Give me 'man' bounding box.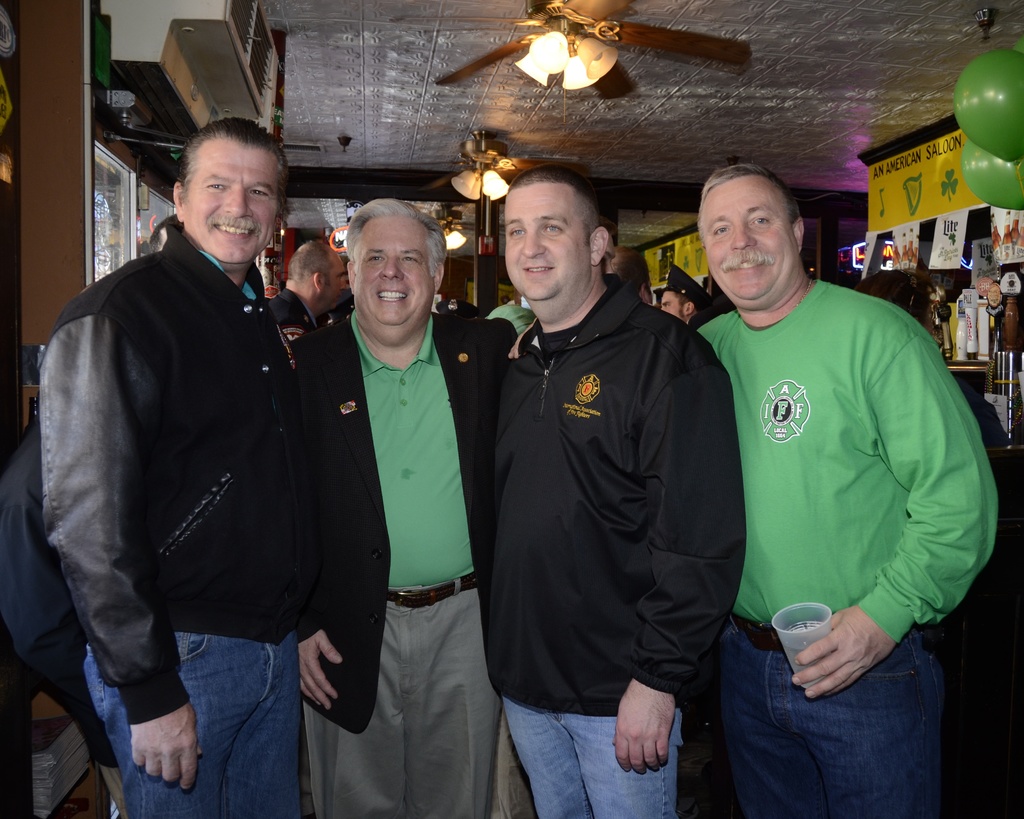
(left=689, top=161, right=1004, bottom=818).
